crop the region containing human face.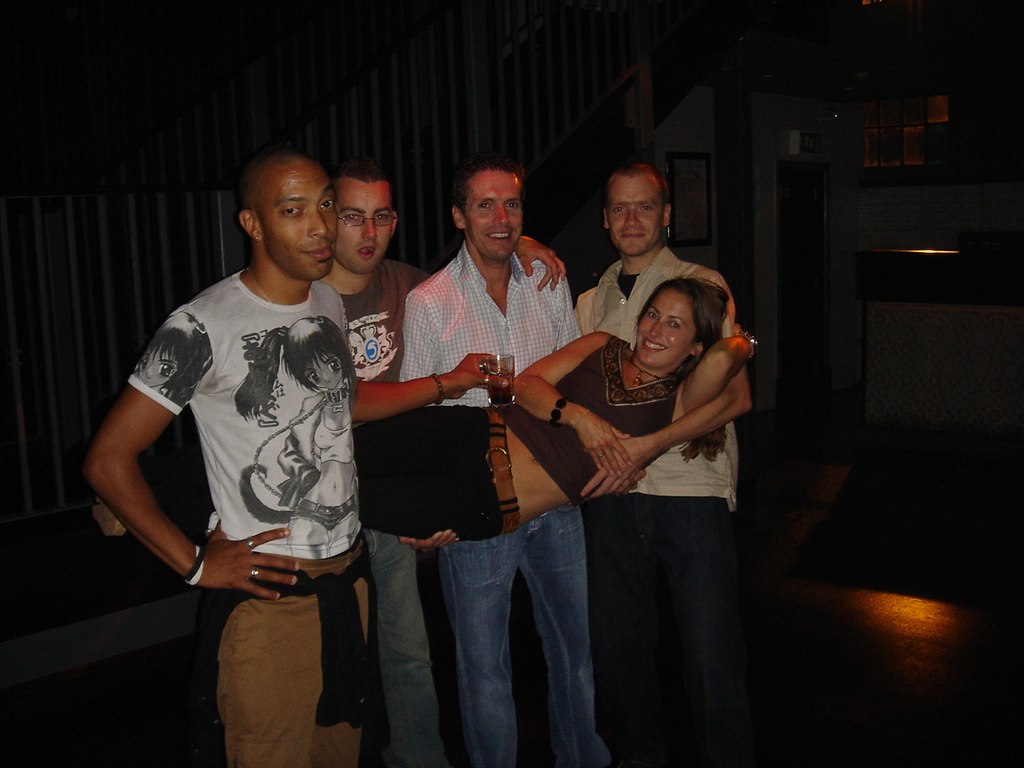
Crop region: (left=636, top=291, right=696, bottom=370).
